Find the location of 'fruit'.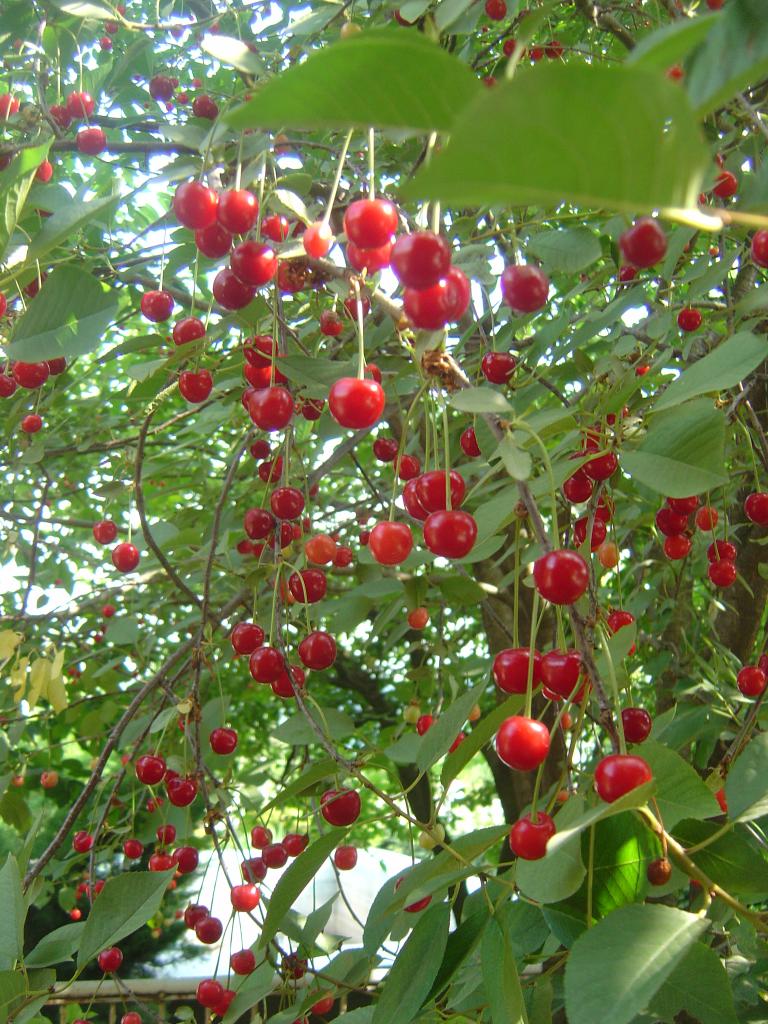
Location: Rect(666, 531, 697, 554).
